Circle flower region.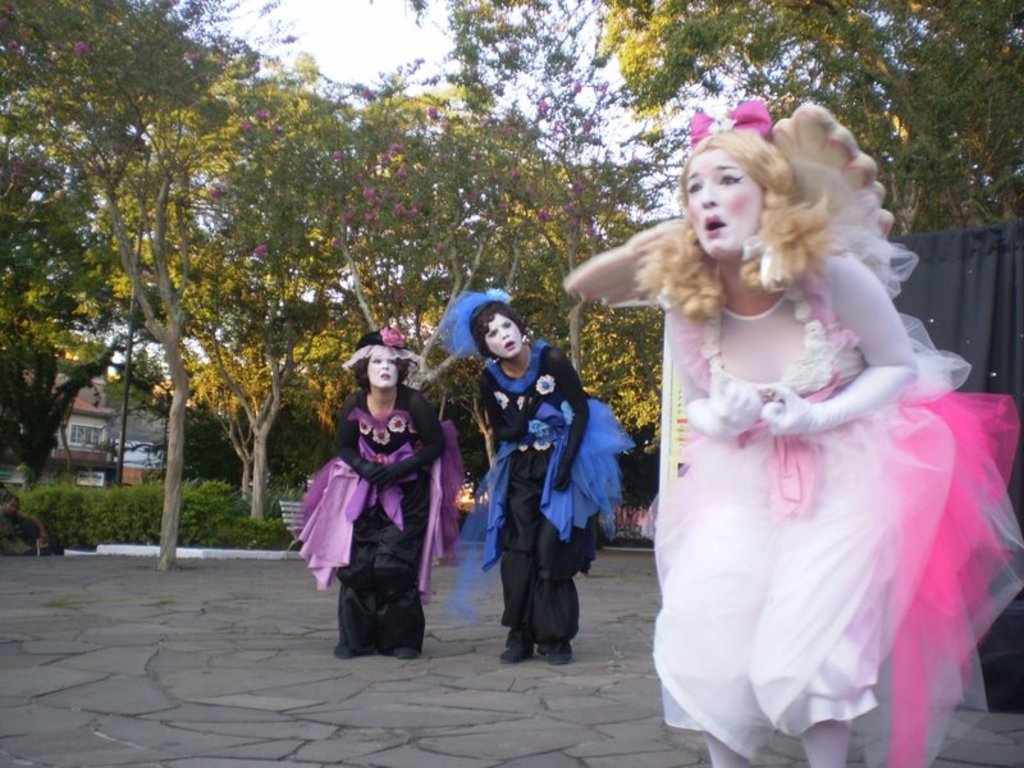
Region: <region>392, 140, 403, 151</region>.
